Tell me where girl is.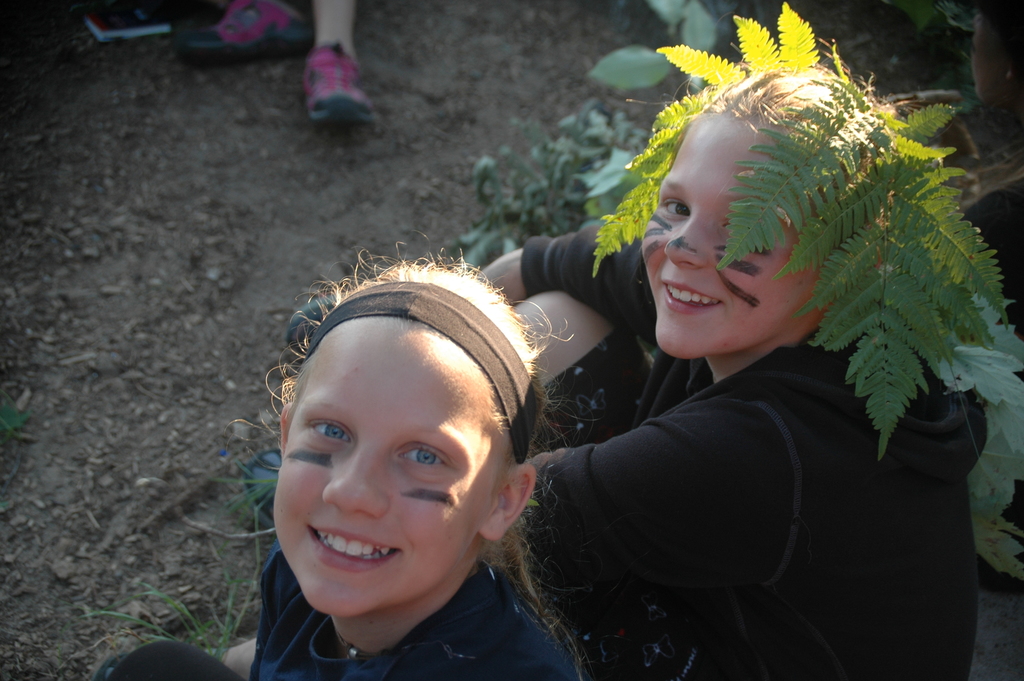
girl is at <region>105, 229, 593, 680</region>.
